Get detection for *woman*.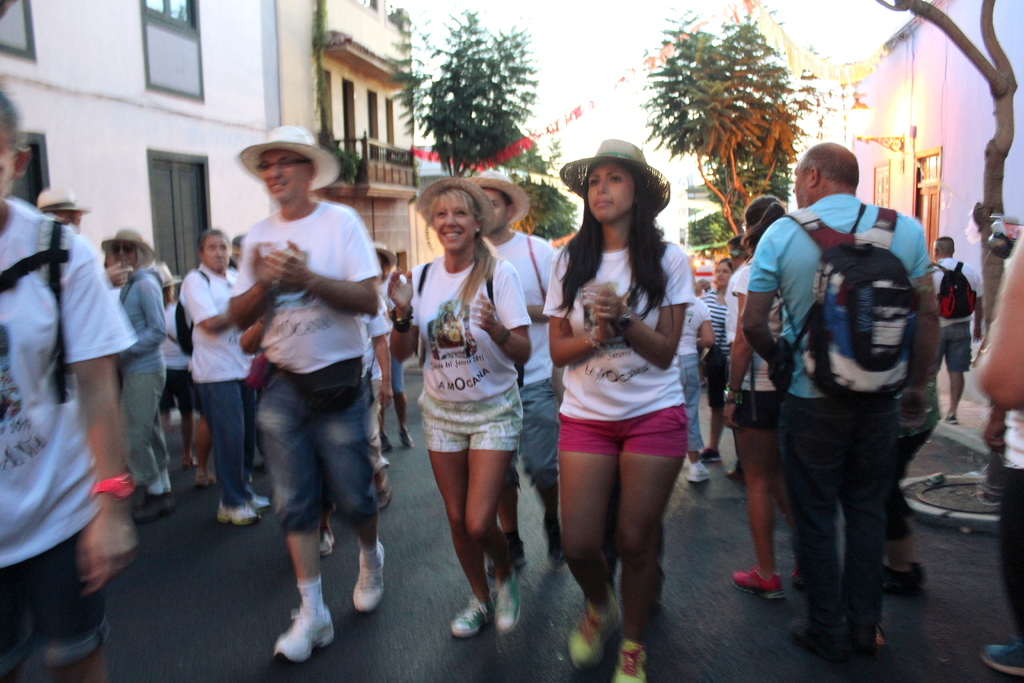
Detection: 723:198:808:592.
